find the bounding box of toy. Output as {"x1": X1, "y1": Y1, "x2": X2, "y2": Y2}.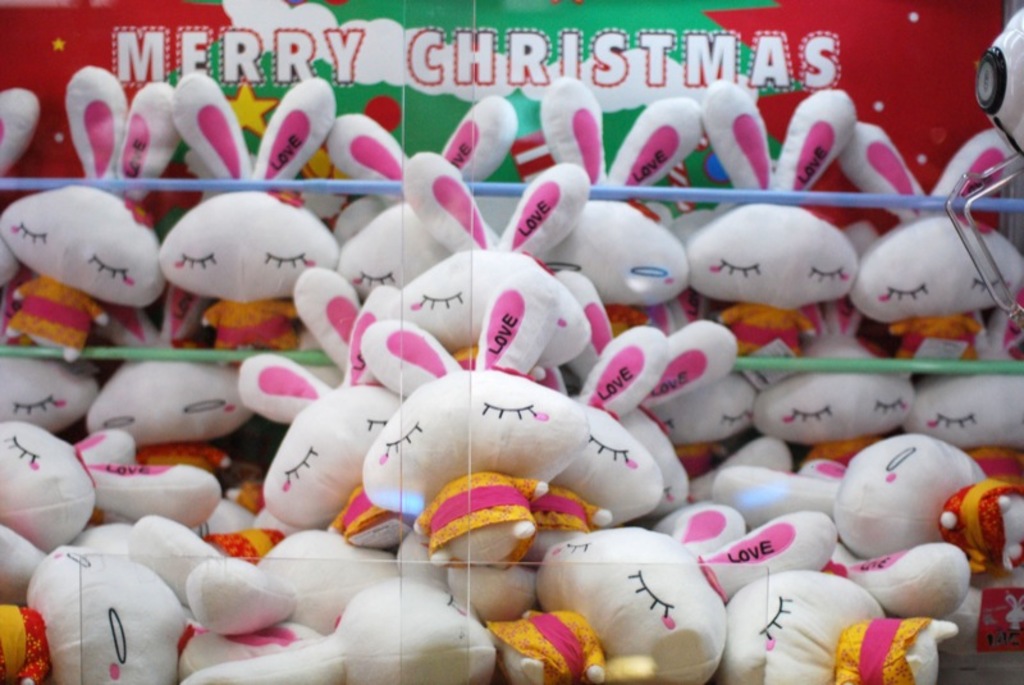
{"x1": 0, "y1": 364, "x2": 109, "y2": 443}.
